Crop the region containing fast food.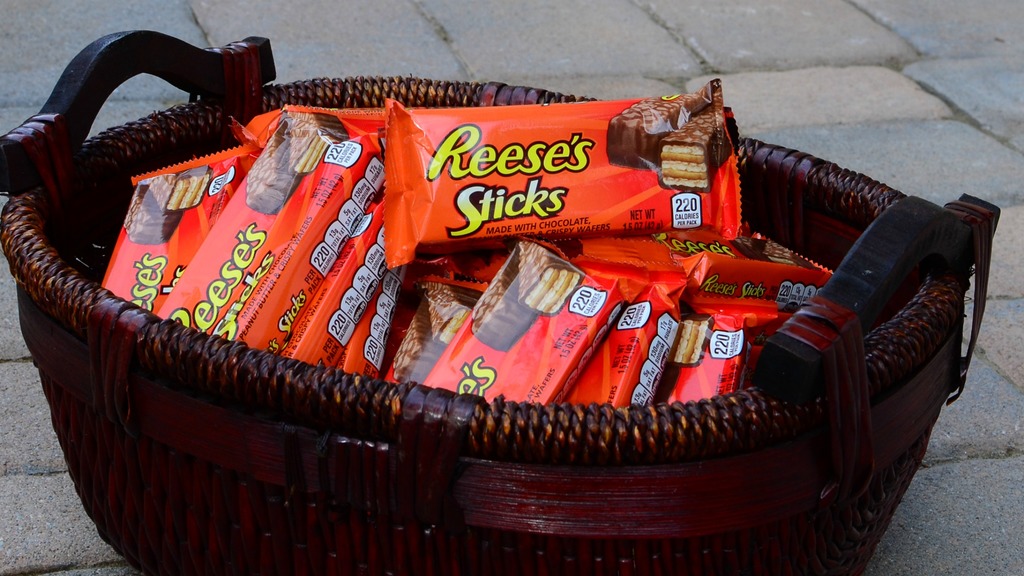
Crop region: bbox=[385, 285, 468, 387].
